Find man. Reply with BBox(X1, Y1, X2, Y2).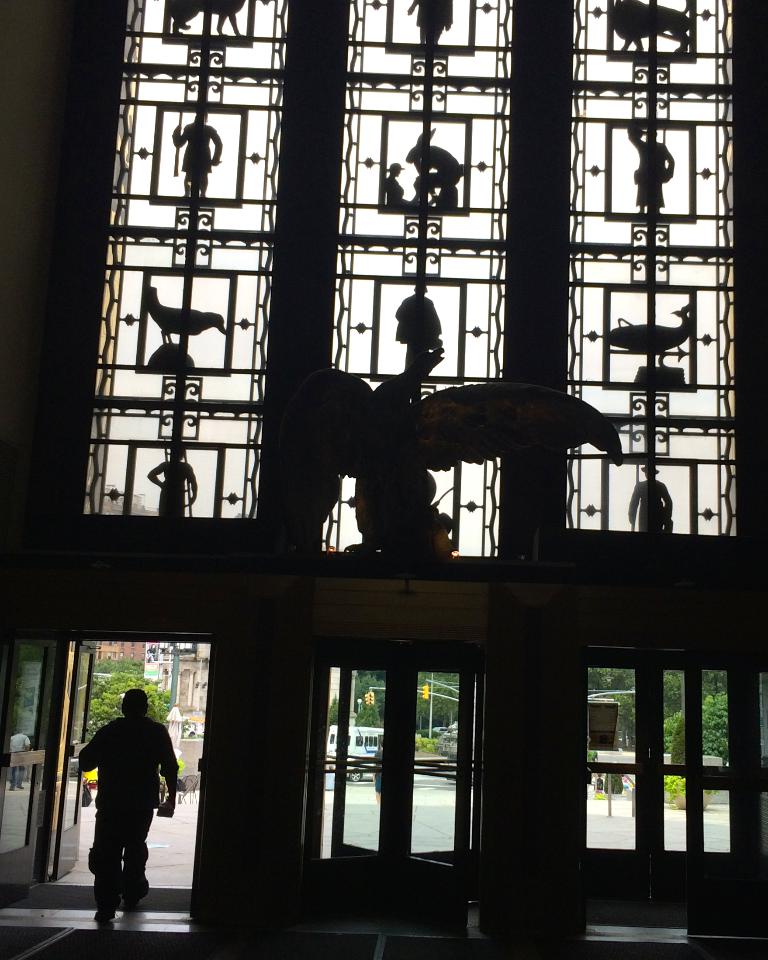
BBox(627, 463, 673, 533).
